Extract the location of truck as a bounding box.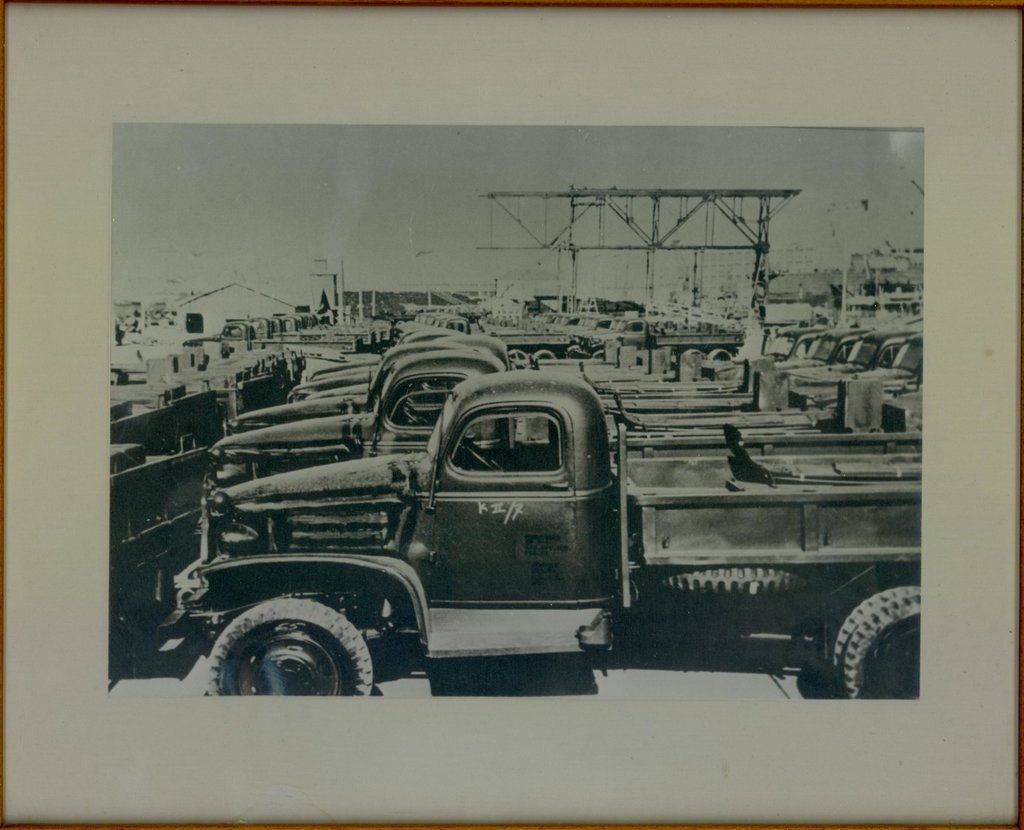
(110, 444, 203, 566).
